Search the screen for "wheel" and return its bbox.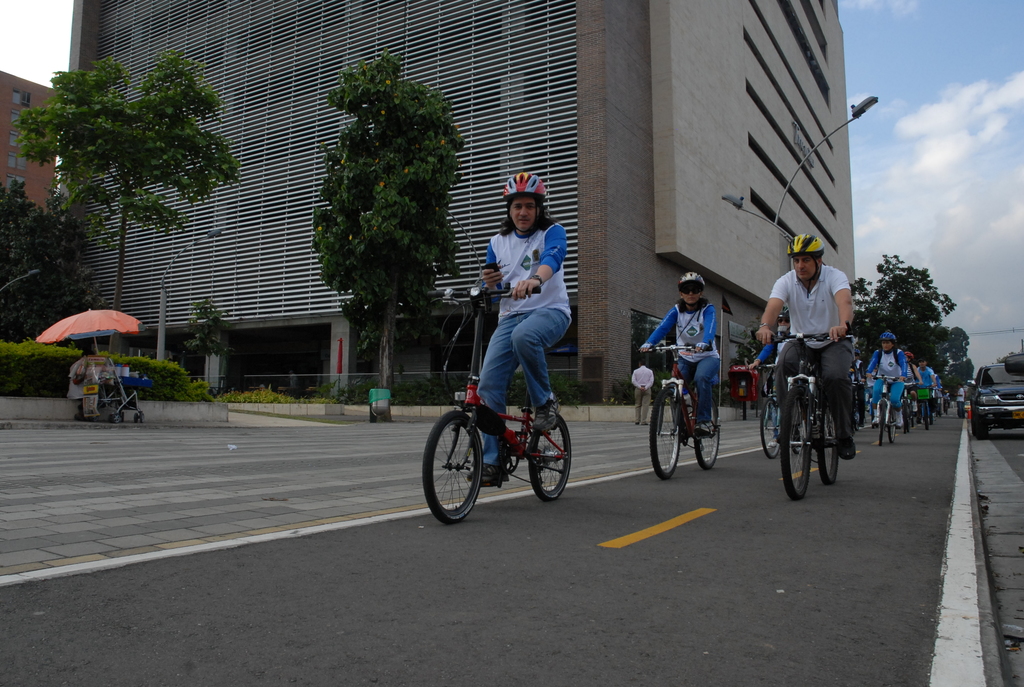
Found: bbox(976, 411, 988, 438).
